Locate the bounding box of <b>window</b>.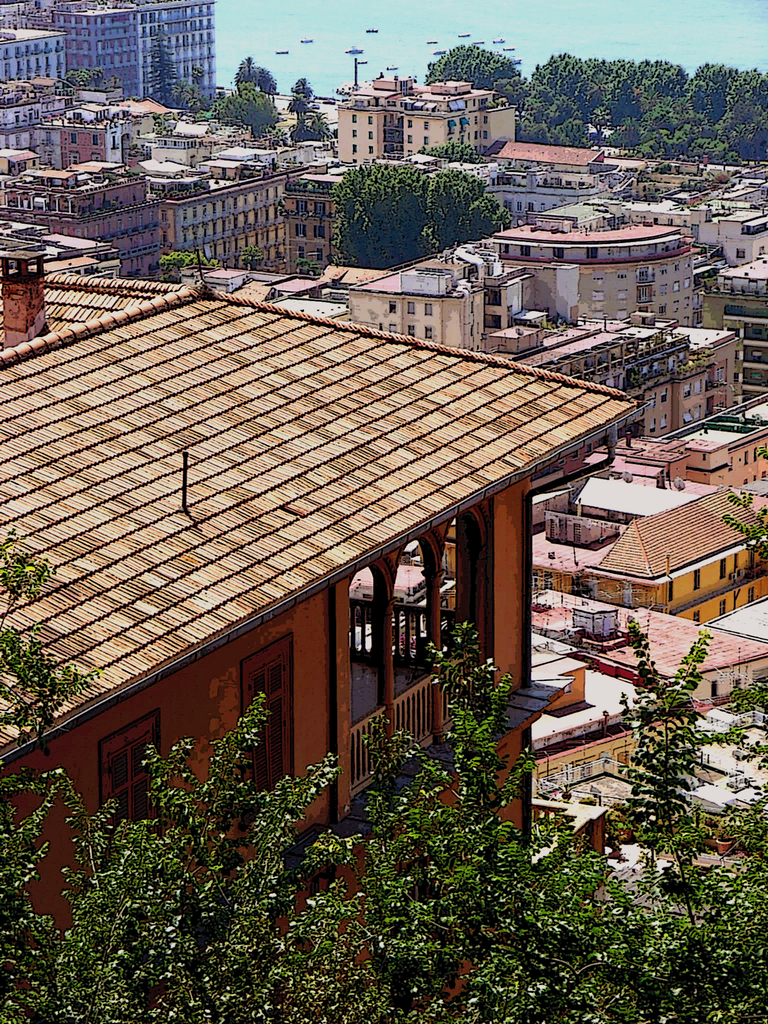
Bounding box: crop(450, 119, 455, 132).
